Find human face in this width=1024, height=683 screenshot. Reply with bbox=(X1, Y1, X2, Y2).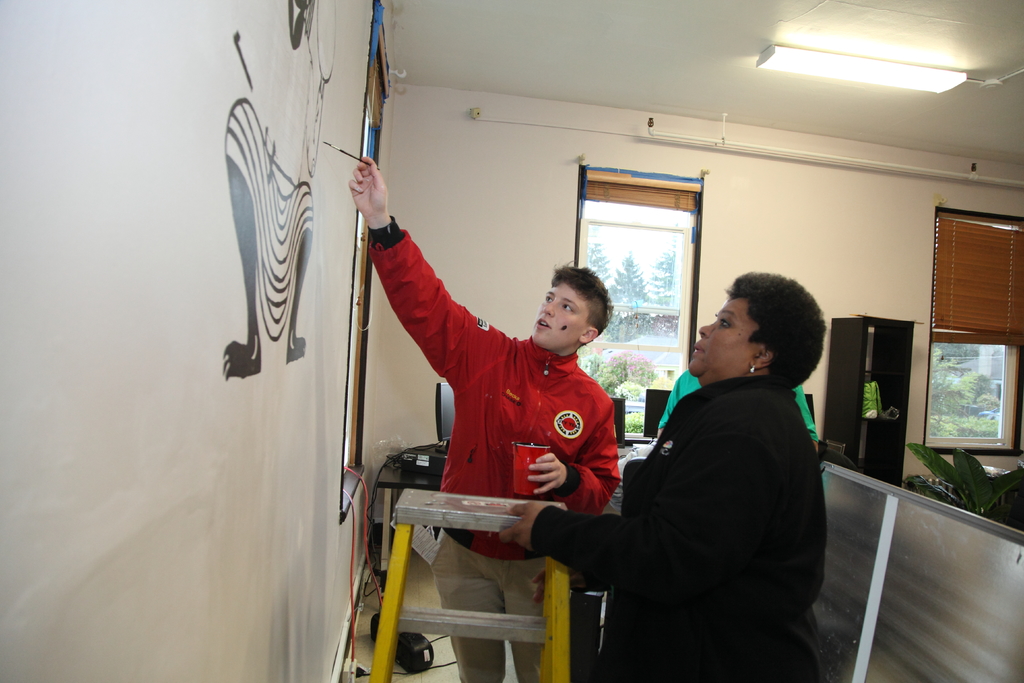
bbox=(689, 288, 761, 367).
